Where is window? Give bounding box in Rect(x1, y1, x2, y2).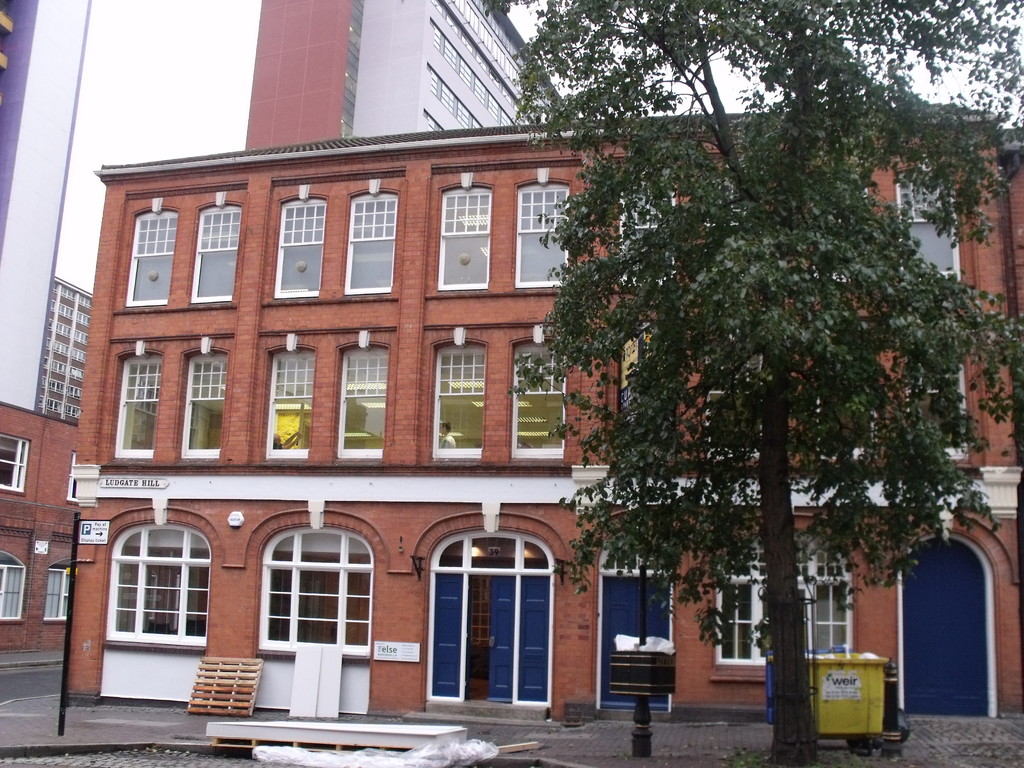
Rect(346, 338, 395, 478).
